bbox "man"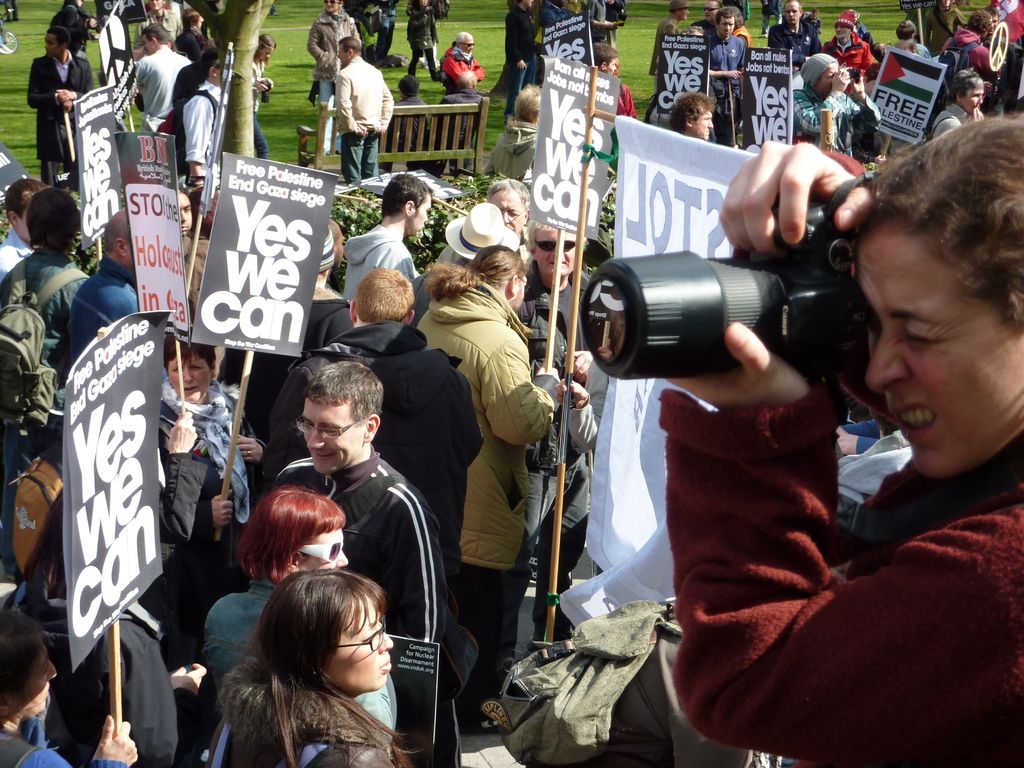
region(506, 213, 595, 650)
